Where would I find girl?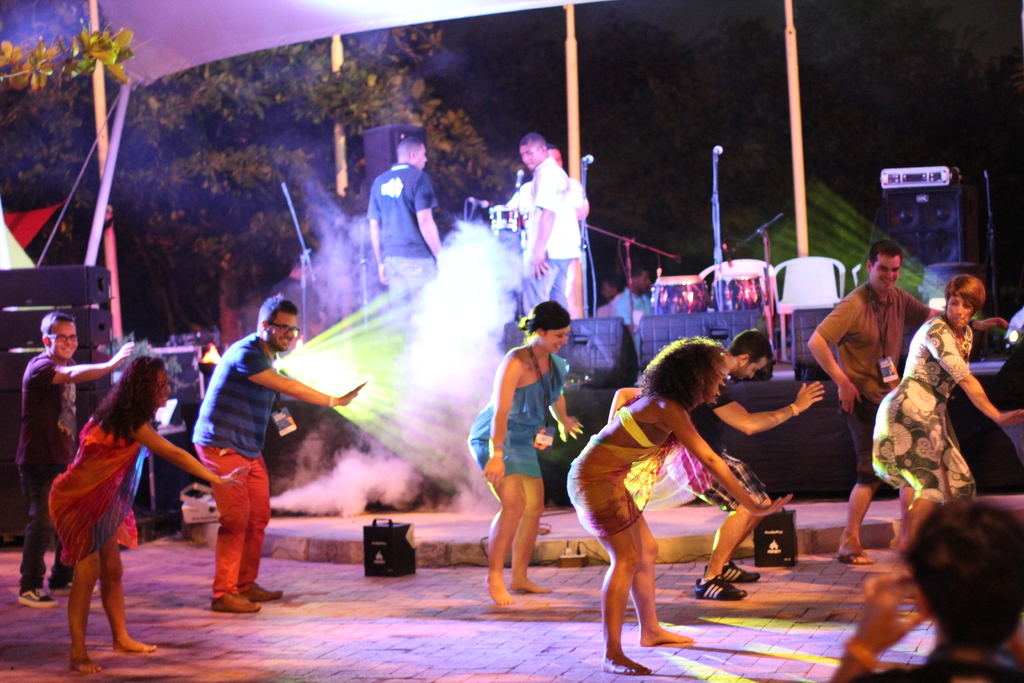
At bbox=(44, 354, 252, 677).
